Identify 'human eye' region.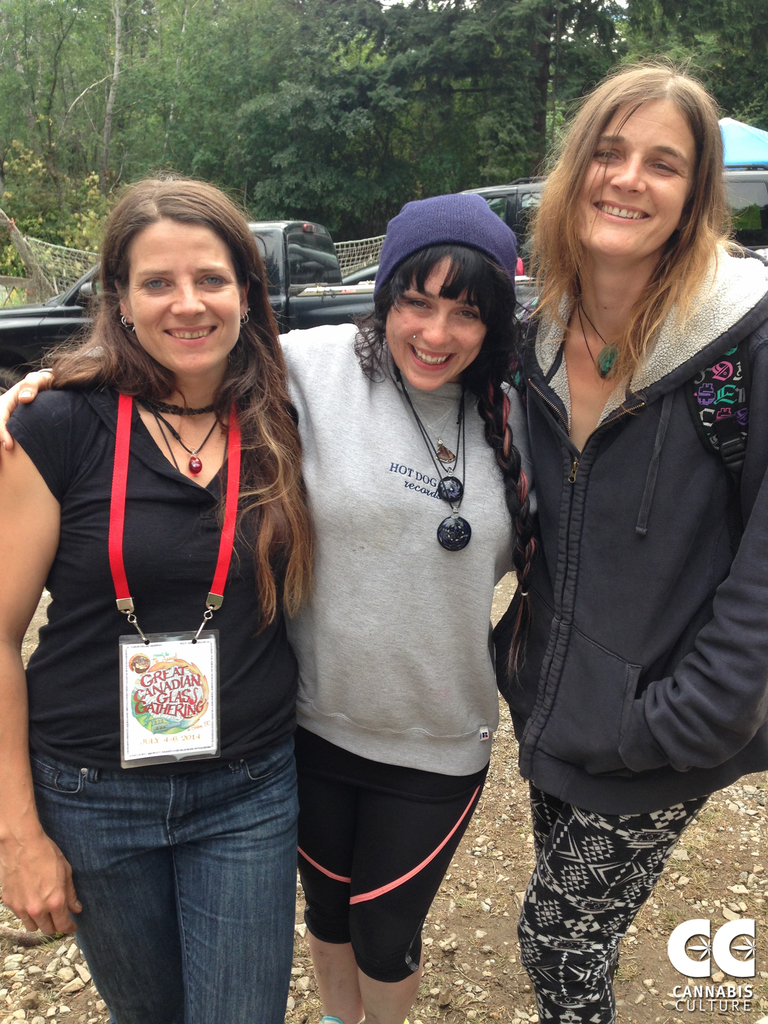
Region: <box>589,153,623,161</box>.
